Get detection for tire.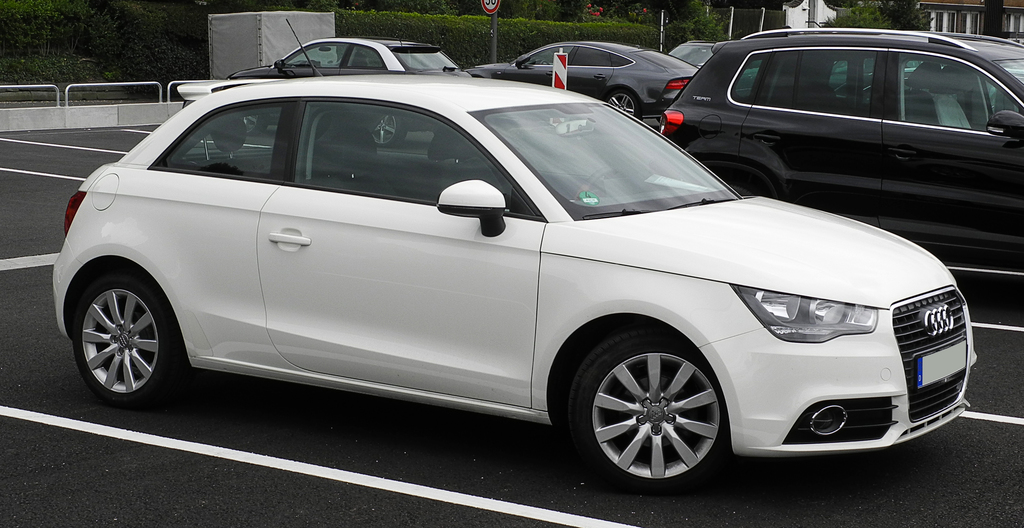
Detection: bbox=(75, 278, 181, 407).
